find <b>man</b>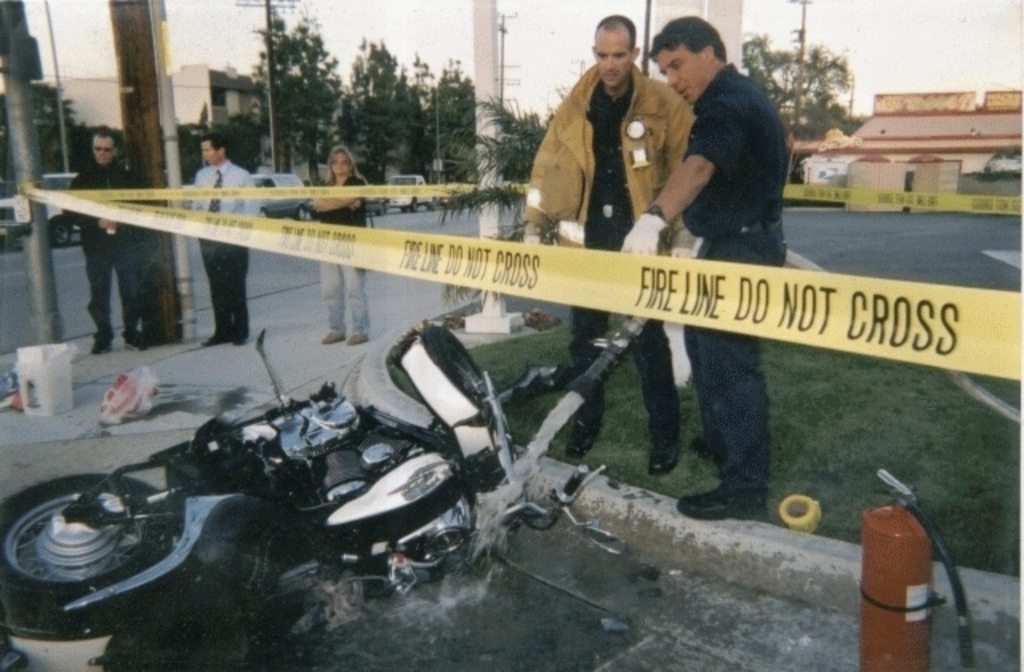
left=61, top=123, right=142, bottom=352
